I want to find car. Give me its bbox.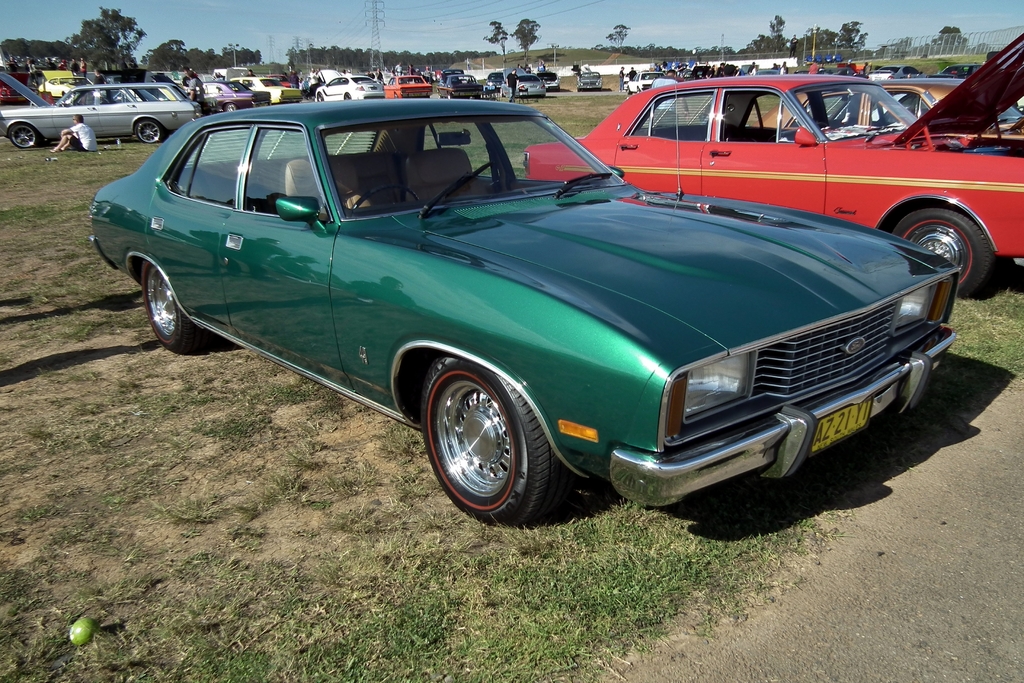
237 71 305 110.
